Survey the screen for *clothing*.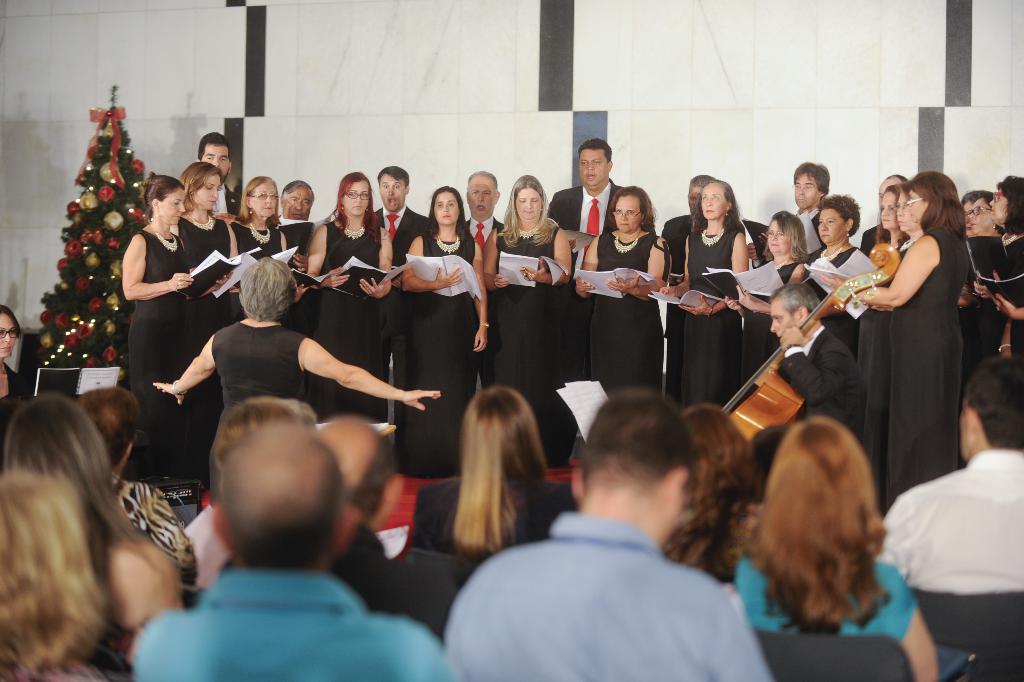
Survey found: x1=841 y1=205 x2=978 y2=514.
